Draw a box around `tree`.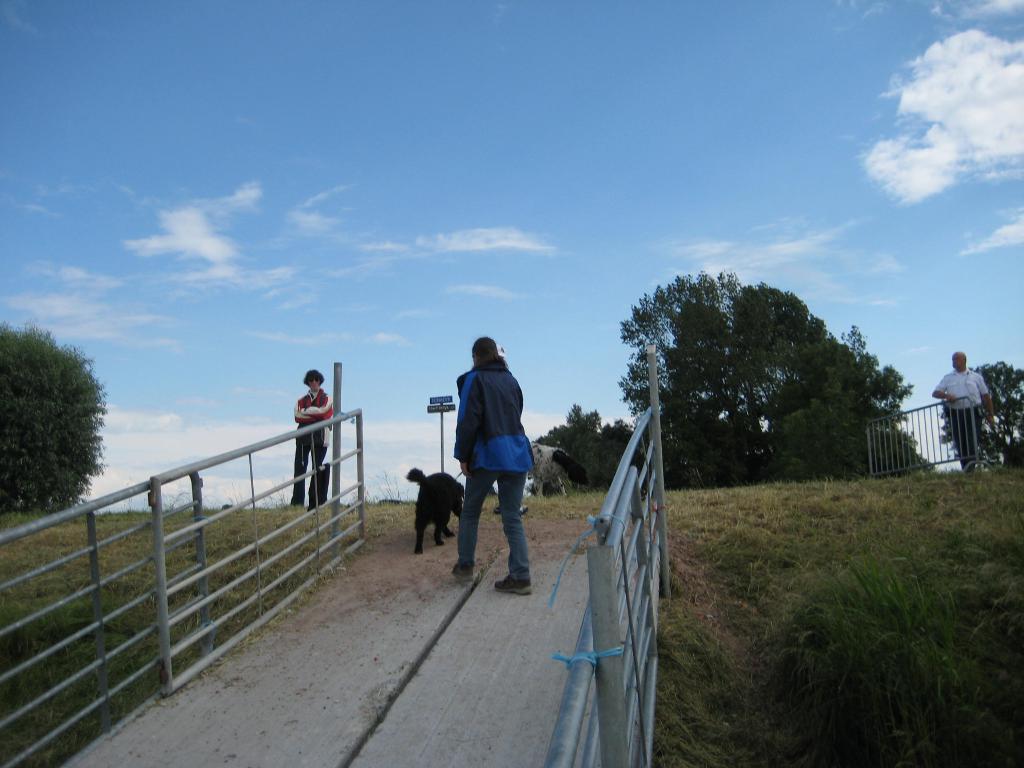
(left=538, top=403, right=637, bottom=492).
